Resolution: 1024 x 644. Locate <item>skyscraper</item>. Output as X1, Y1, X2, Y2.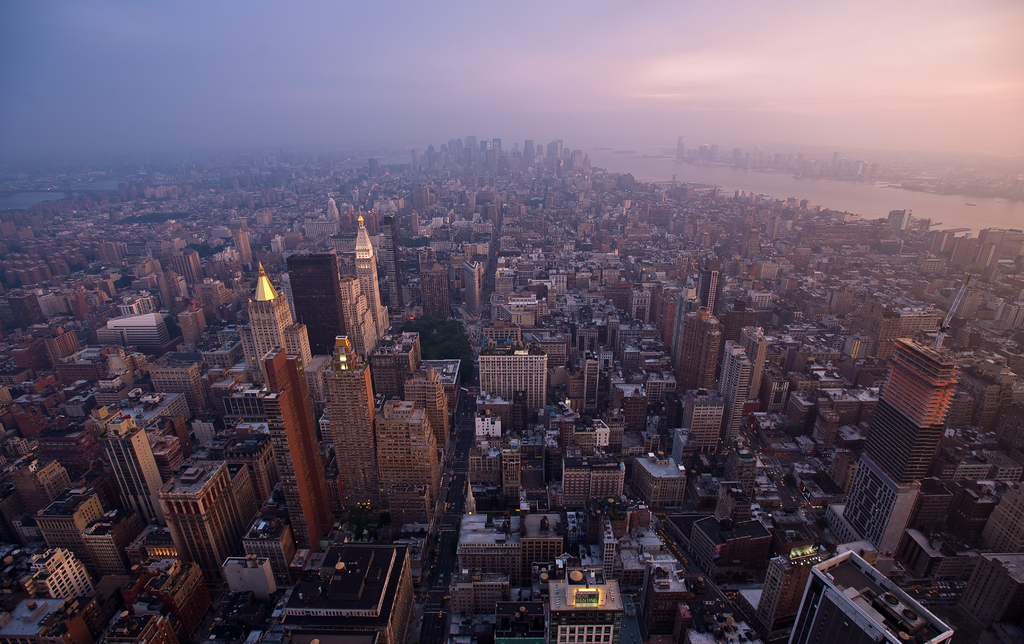
377, 395, 437, 498.
